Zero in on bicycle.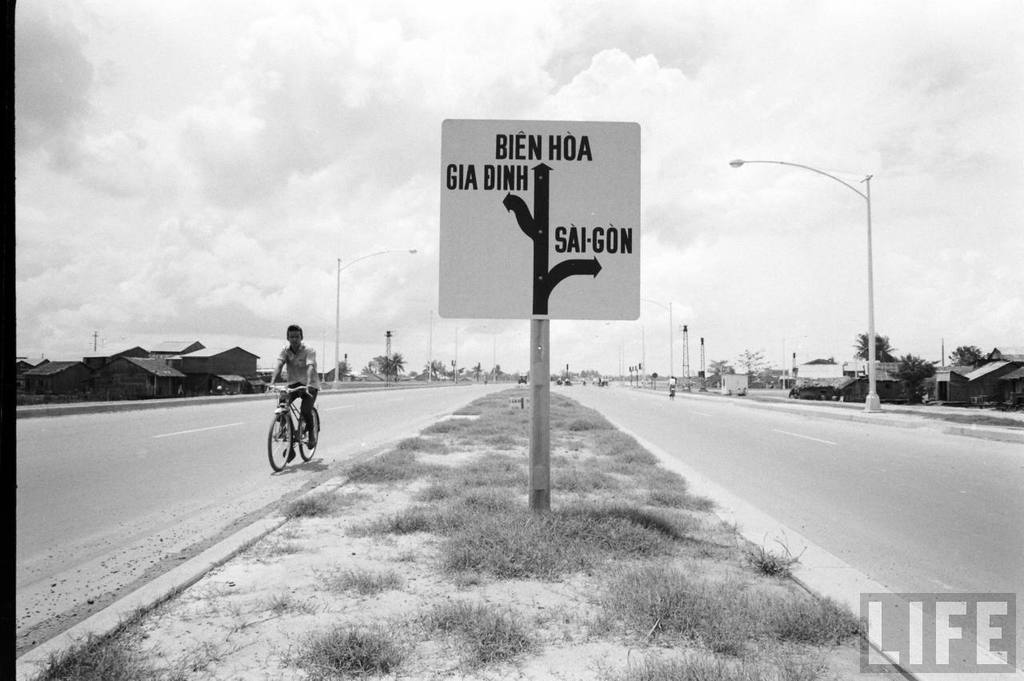
Zeroed in: 265:381:318:476.
